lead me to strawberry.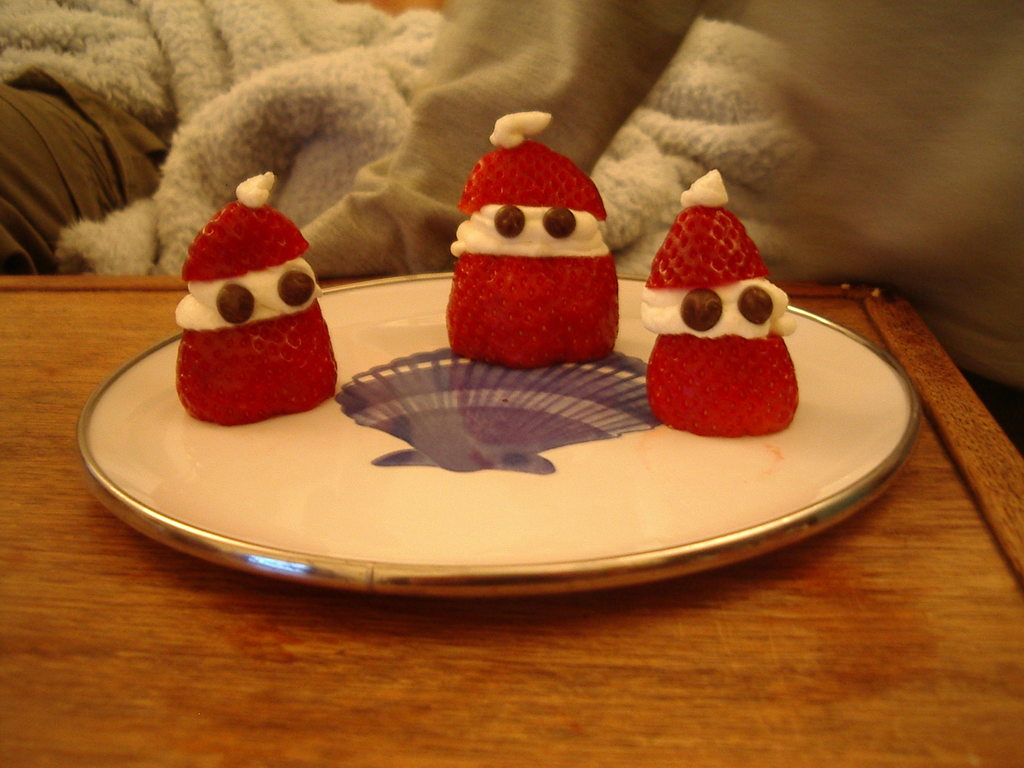
Lead to [454, 129, 604, 220].
